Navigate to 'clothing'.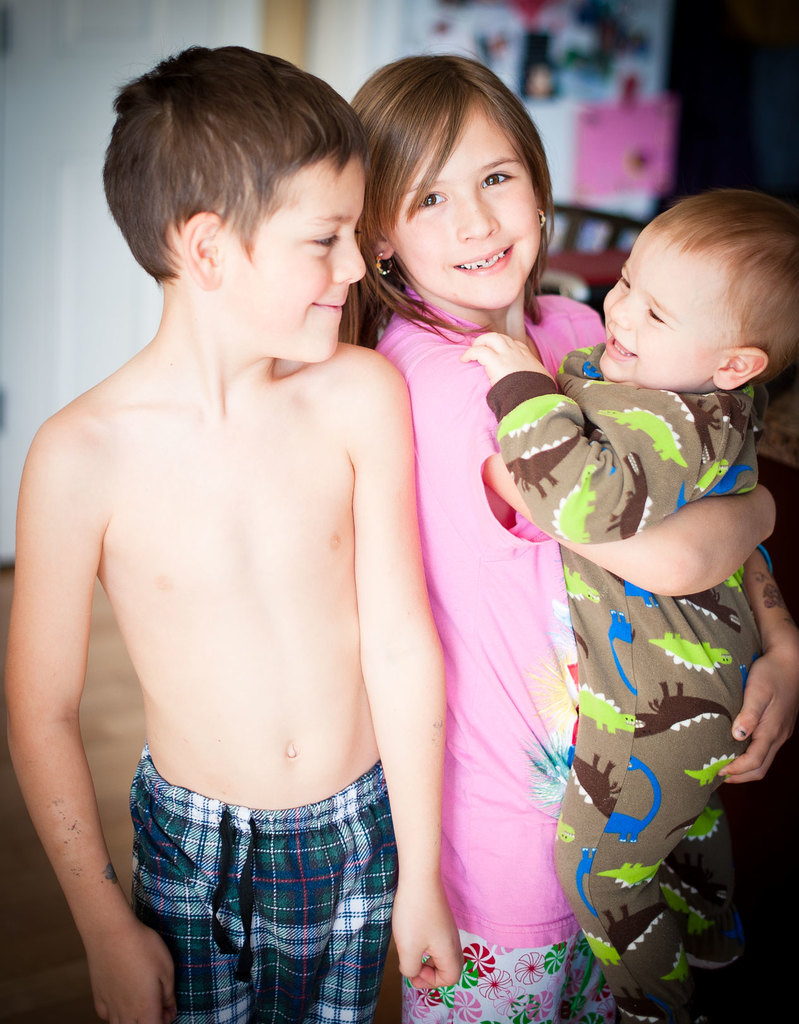
Navigation target: bbox=(483, 335, 769, 1023).
